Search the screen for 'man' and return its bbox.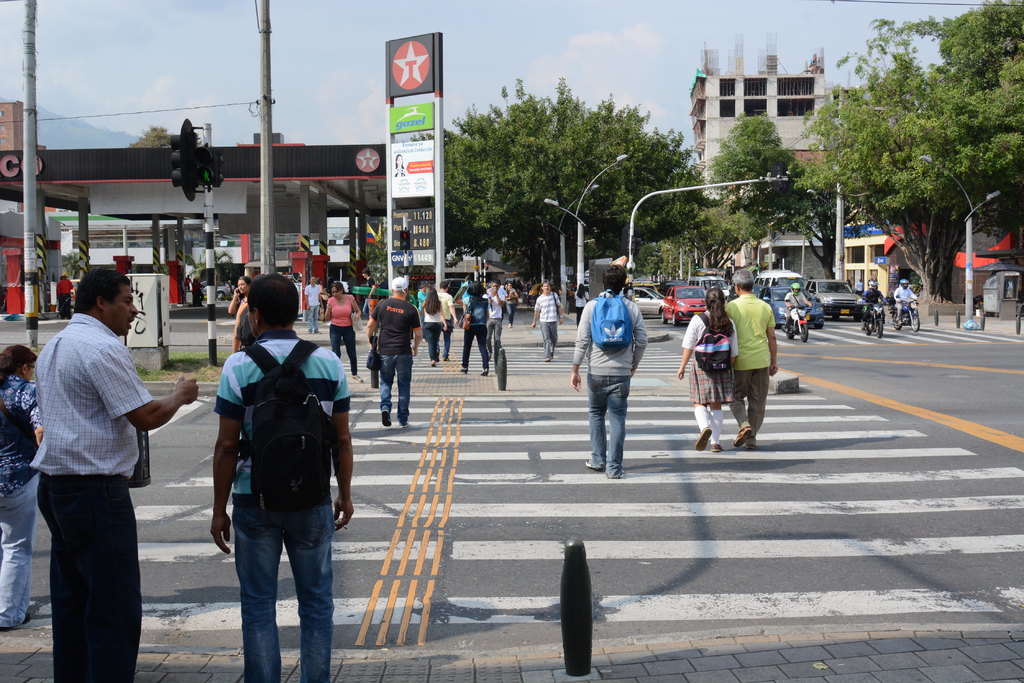
Found: 569:265:649:475.
